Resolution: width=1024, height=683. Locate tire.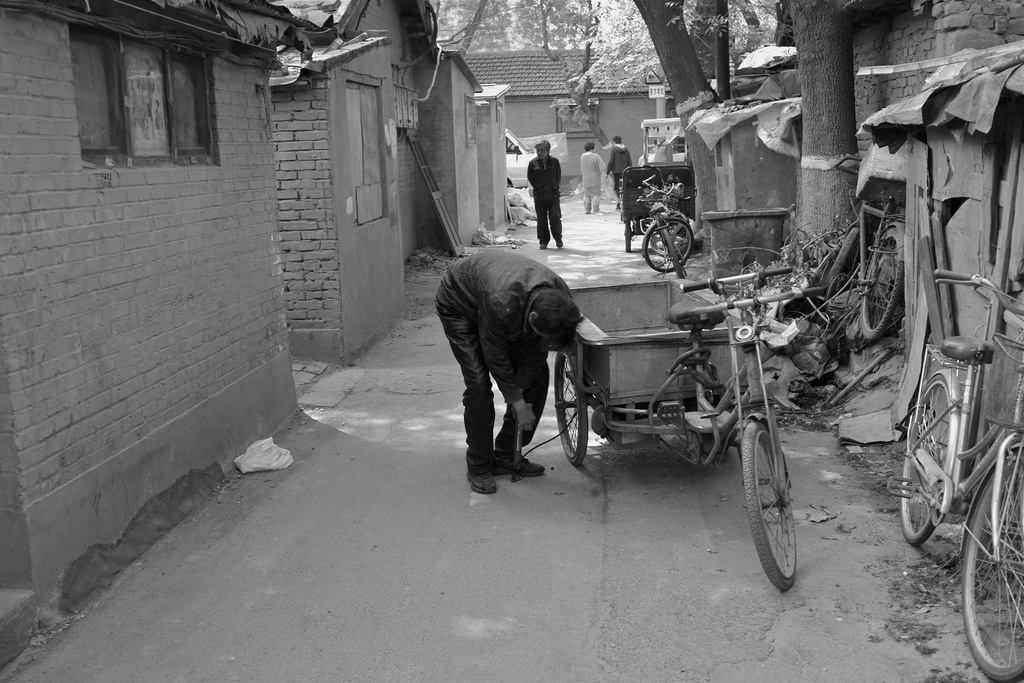
643/215/695/272.
